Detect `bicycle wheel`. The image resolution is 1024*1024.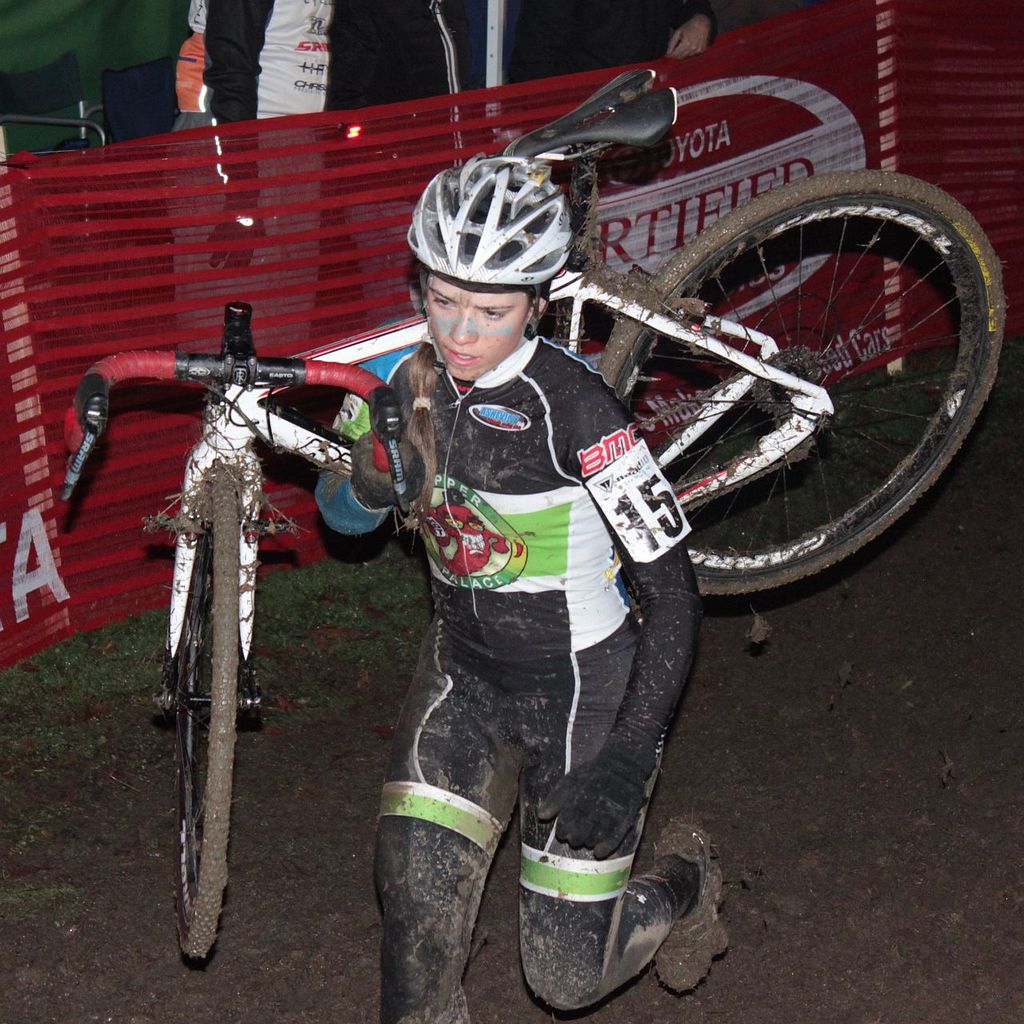
select_region(175, 458, 244, 958).
